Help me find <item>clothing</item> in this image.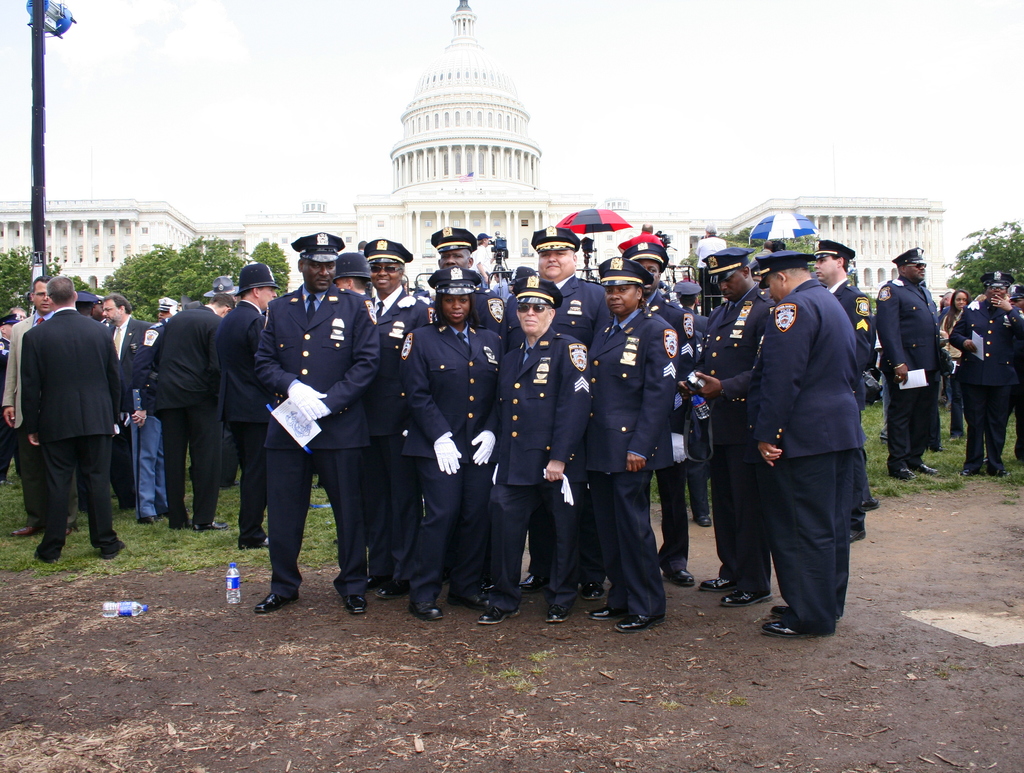
Found it: box=[488, 321, 583, 614].
